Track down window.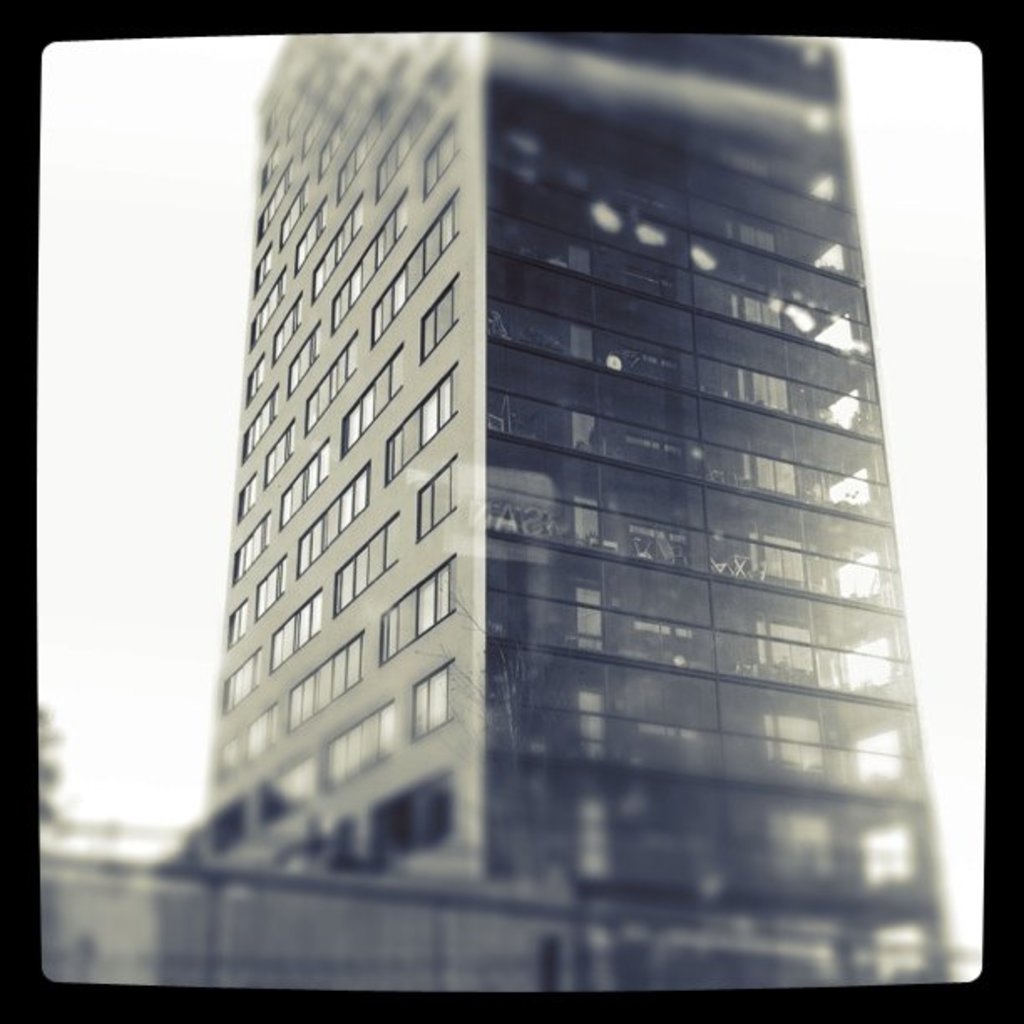
Tracked to locate(318, 117, 348, 171).
